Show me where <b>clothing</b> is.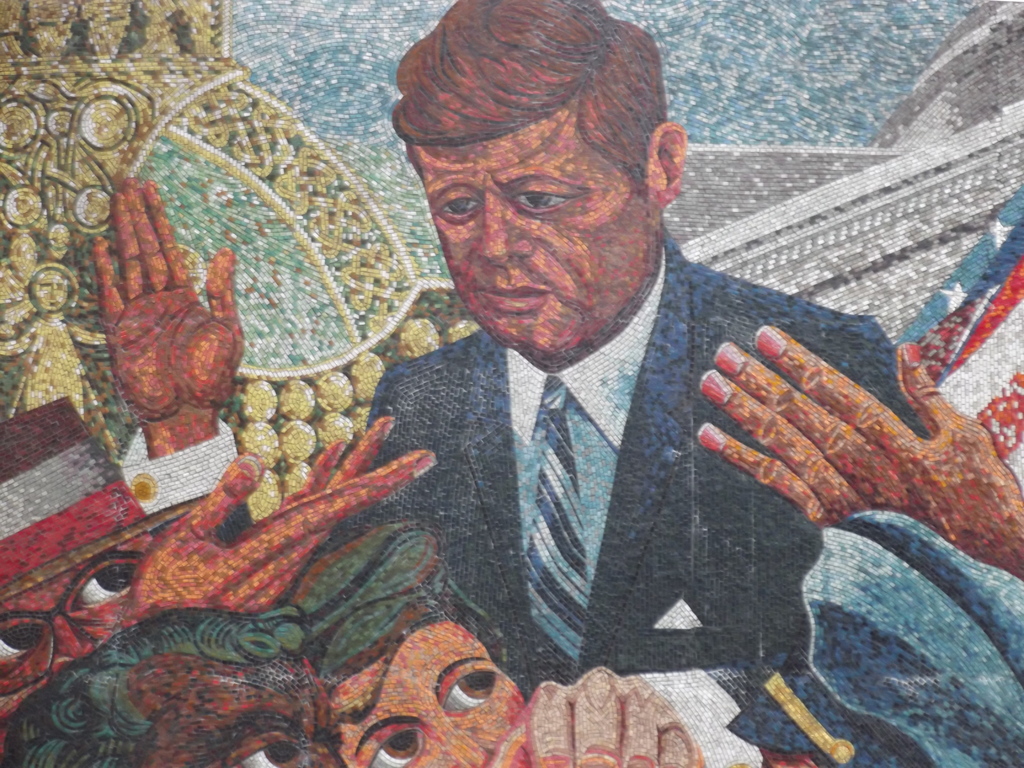
<b>clothing</b> is at x1=120 y1=225 x2=936 y2=703.
